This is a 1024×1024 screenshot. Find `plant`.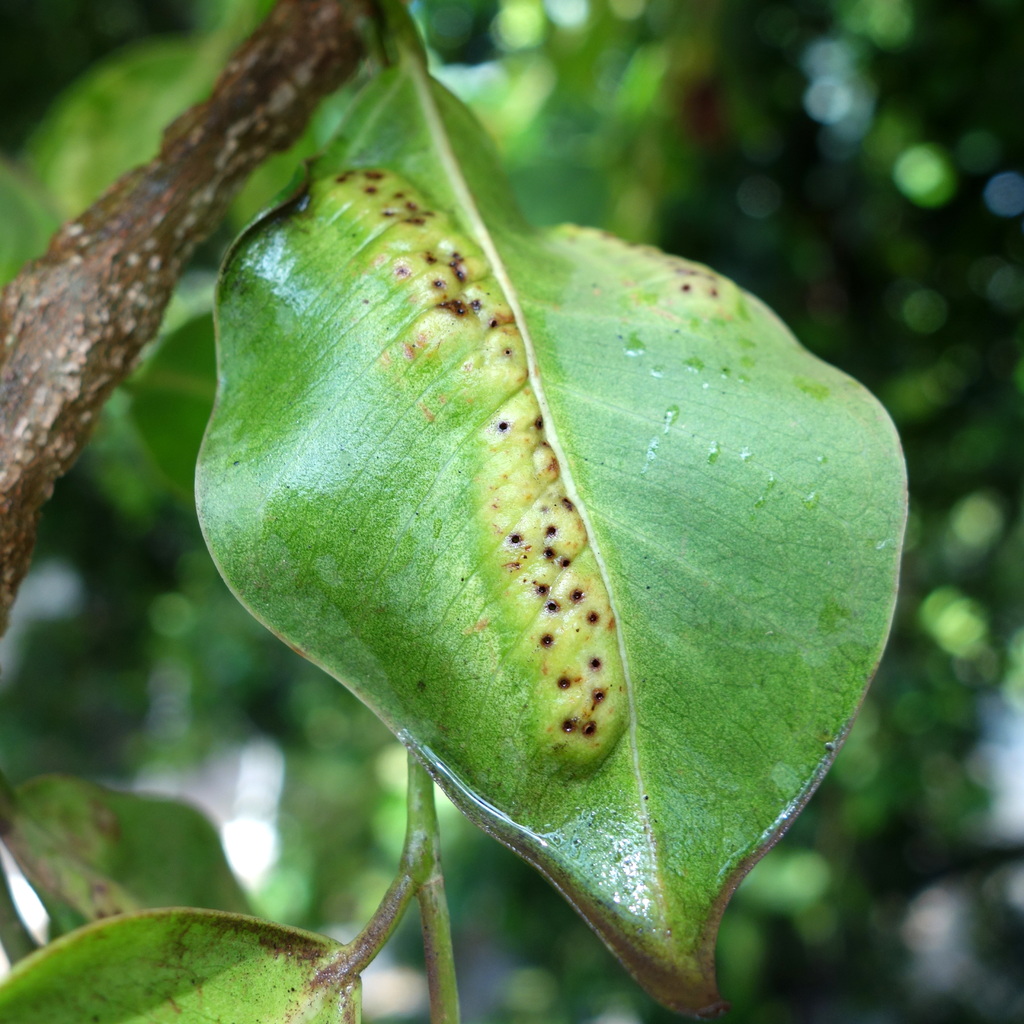
Bounding box: select_region(0, 0, 920, 1023).
